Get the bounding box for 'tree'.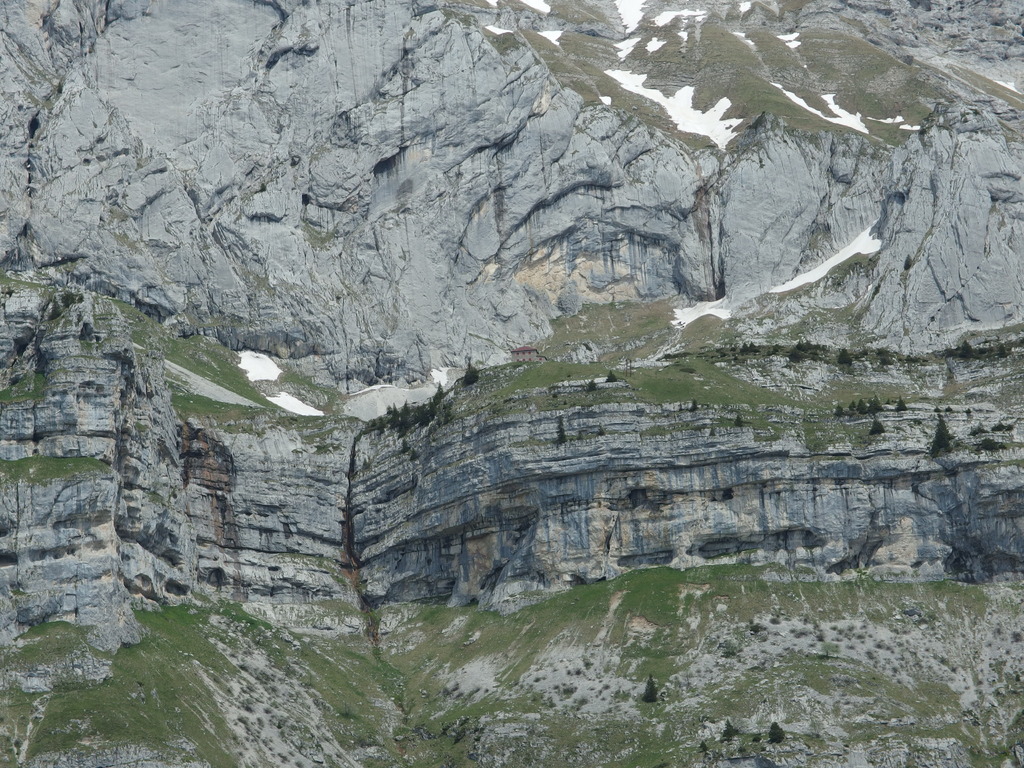
bbox(932, 417, 956, 456).
